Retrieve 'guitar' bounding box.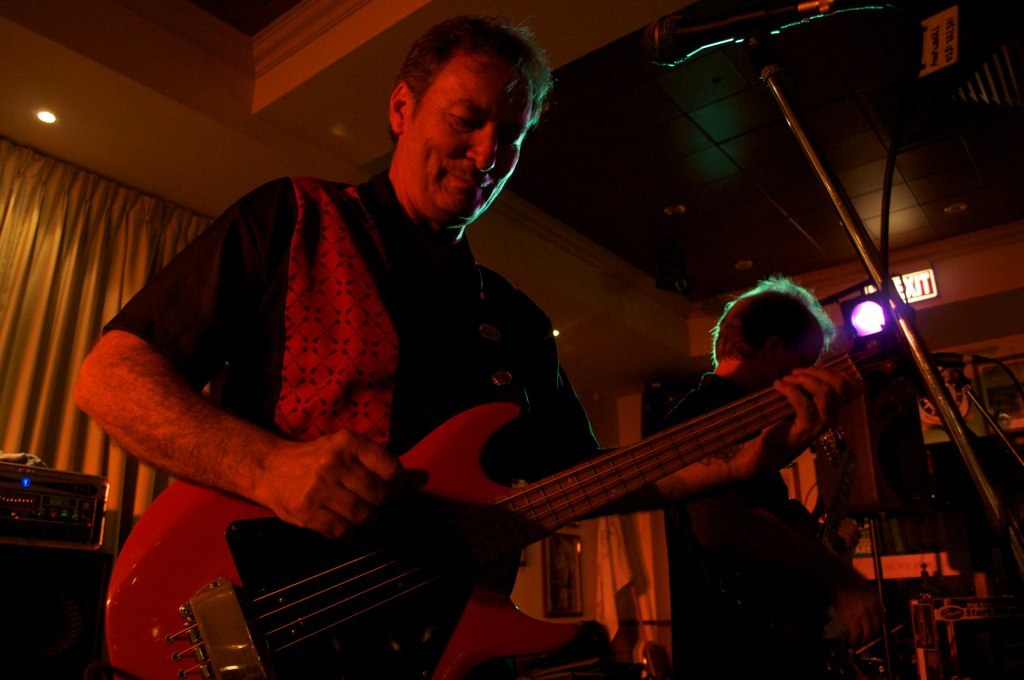
Bounding box: <bbox>106, 321, 902, 679</bbox>.
